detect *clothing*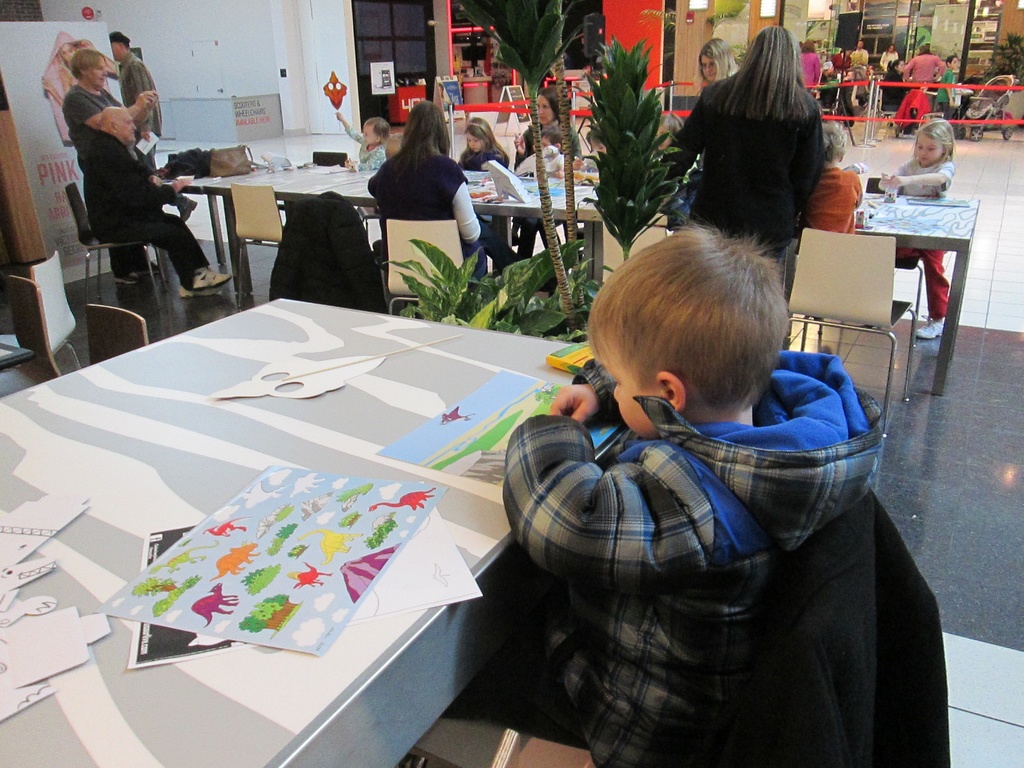
[x1=117, y1=54, x2=159, y2=164]
